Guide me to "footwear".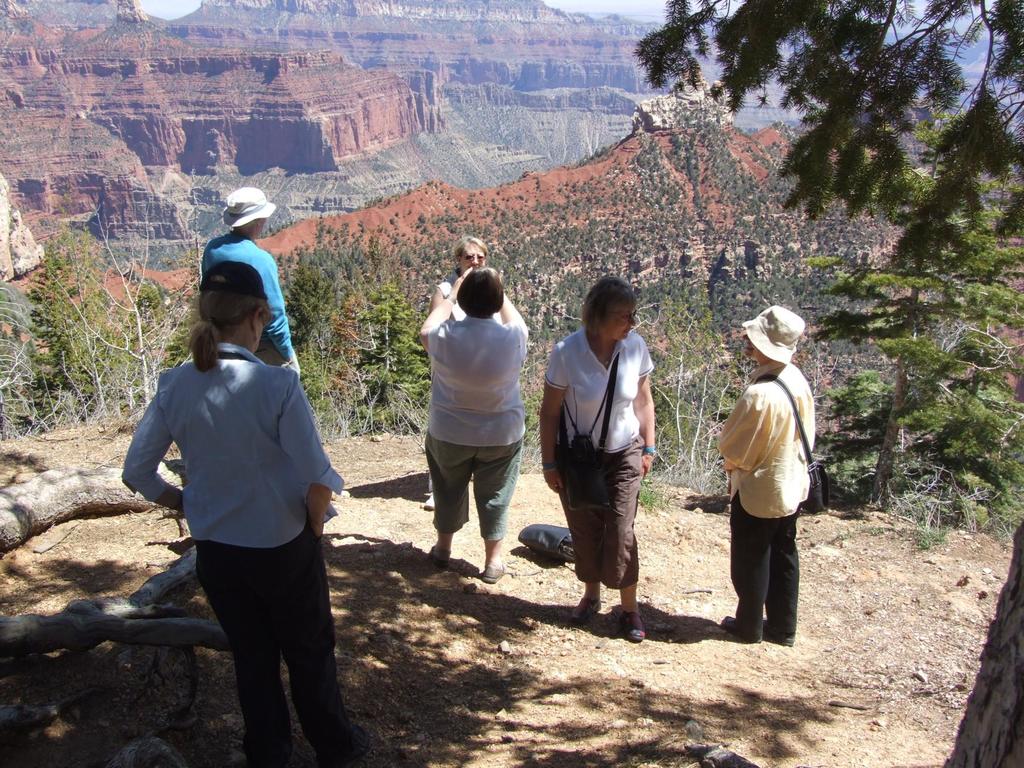
Guidance: left=721, top=617, right=760, bottom=642.
